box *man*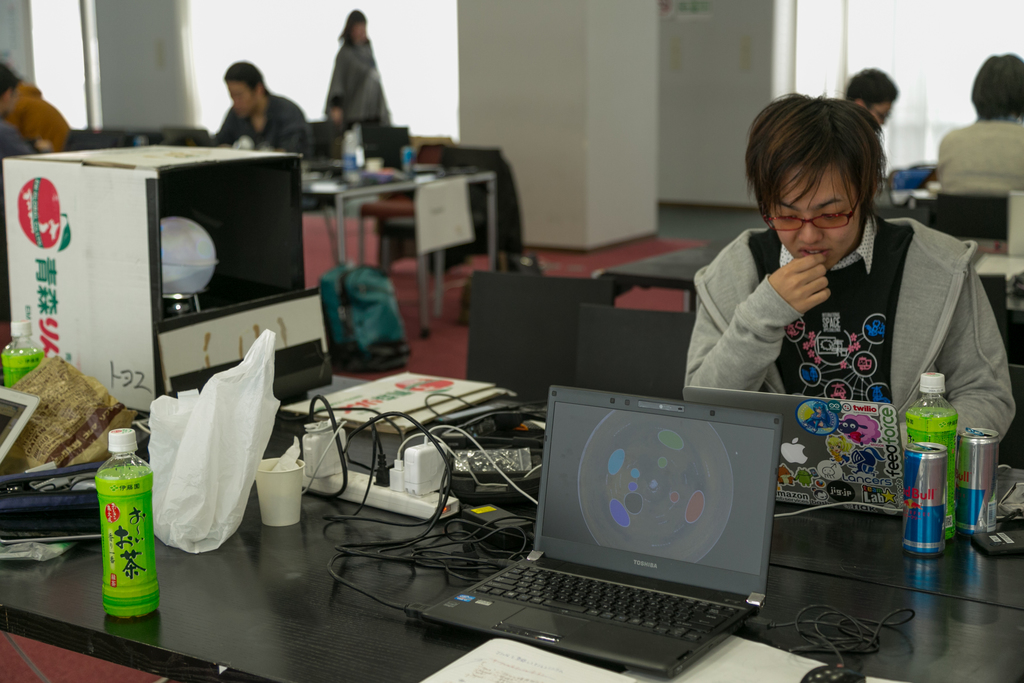
BBox(929, 49, 1023, 283)
